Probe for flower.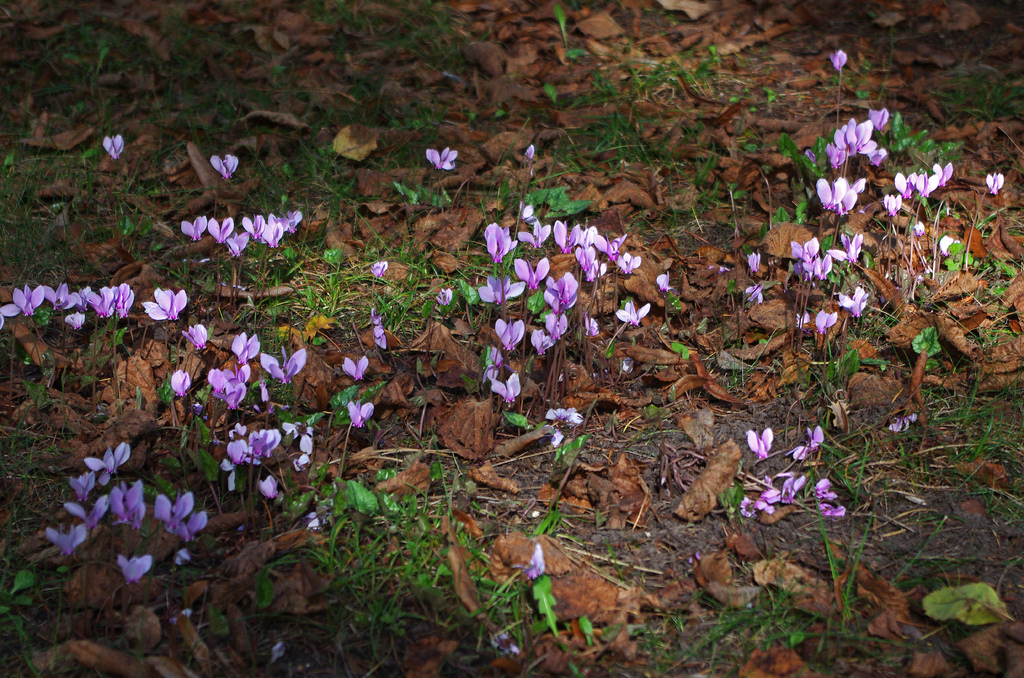
Probe result: rect(182, 323, 206, 347).
